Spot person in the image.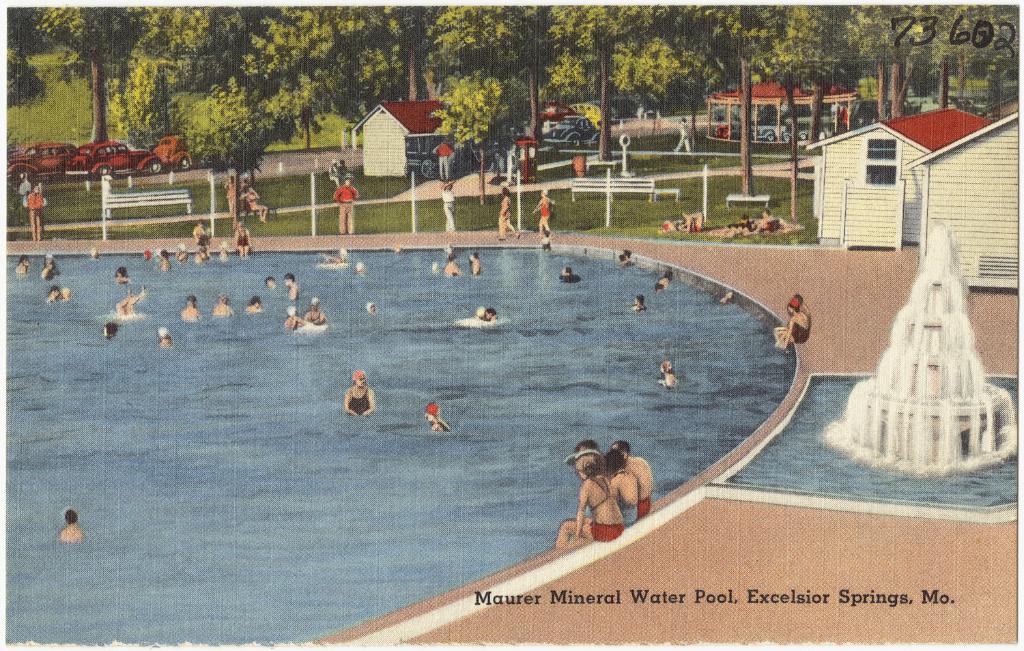
person found at 369/302/378/317.
